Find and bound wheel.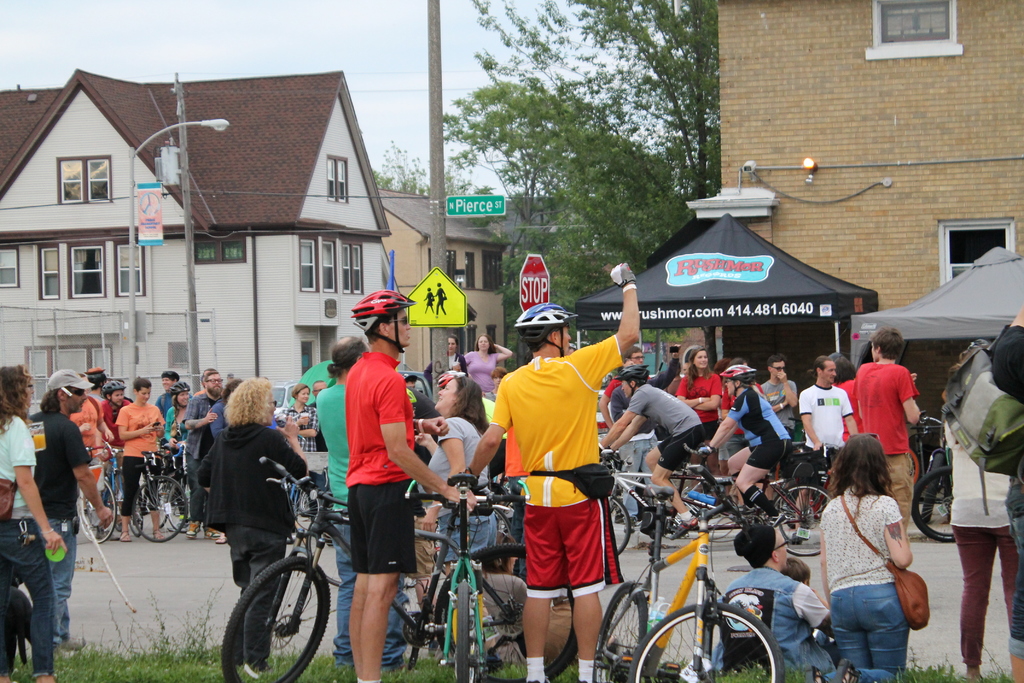
Bound: x1=291 y1=492 x2=315 y2=522.
